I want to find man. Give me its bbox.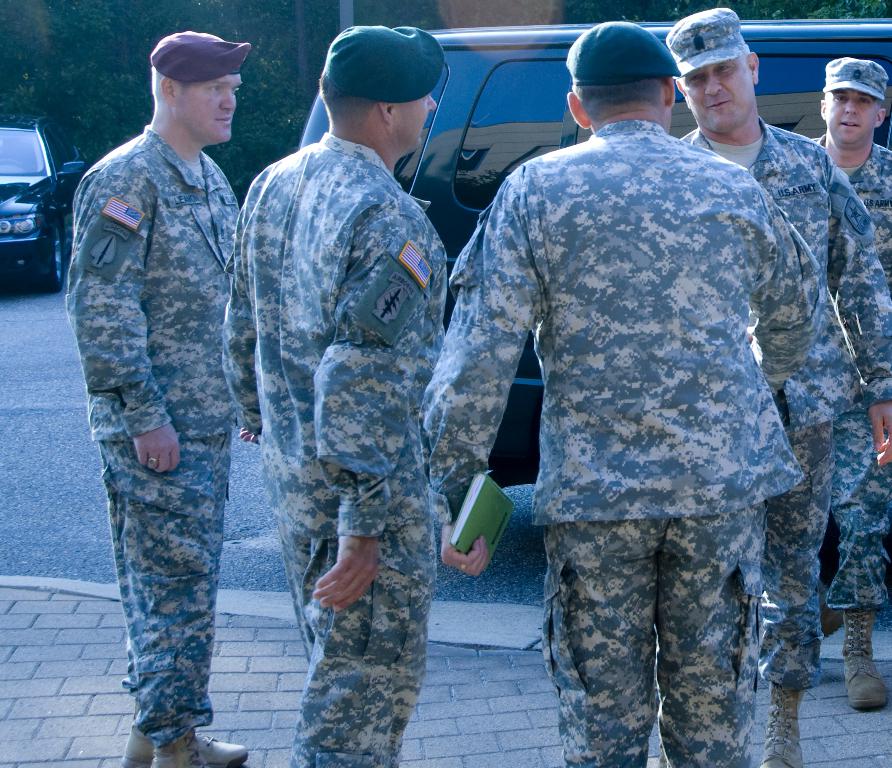
Rect(659, 6, 891, 767).
